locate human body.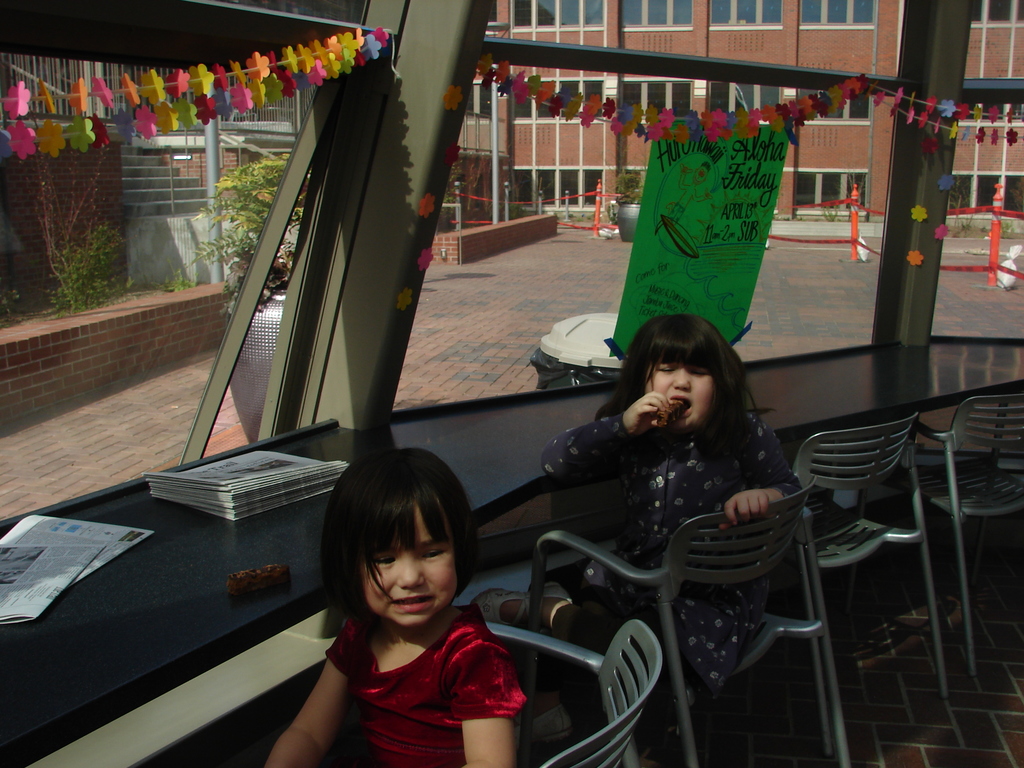
Bounding box: x1=469, y1=314, x2=798, y2=689.
